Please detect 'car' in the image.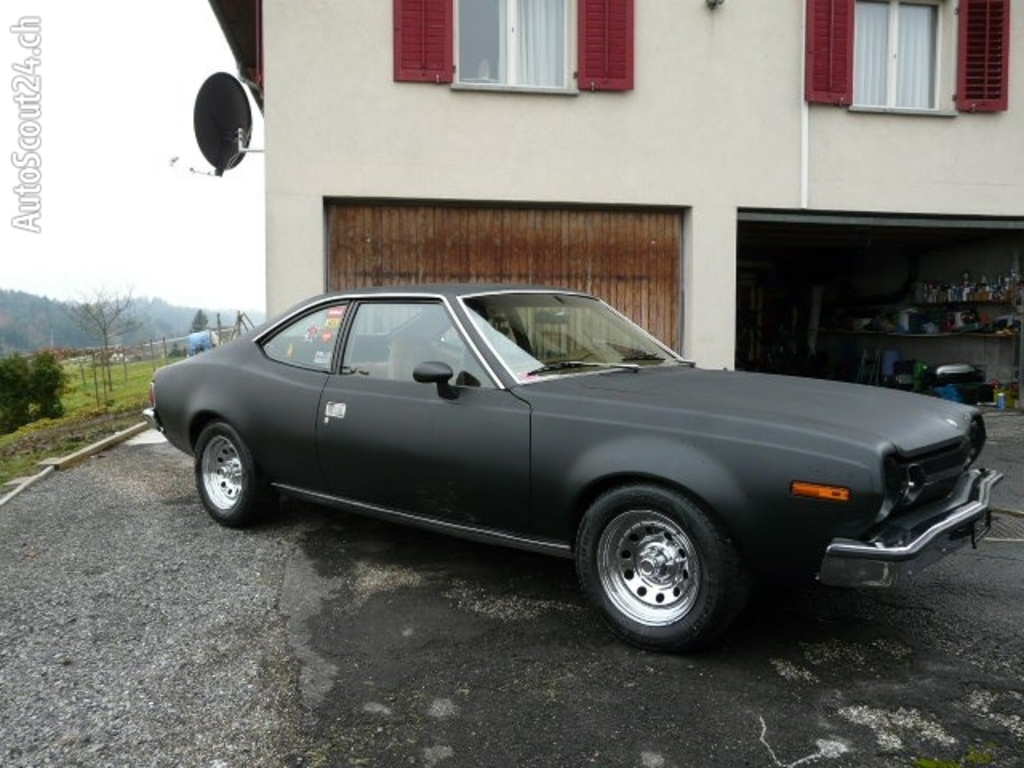
detection(139, 282, 1006, 653).
